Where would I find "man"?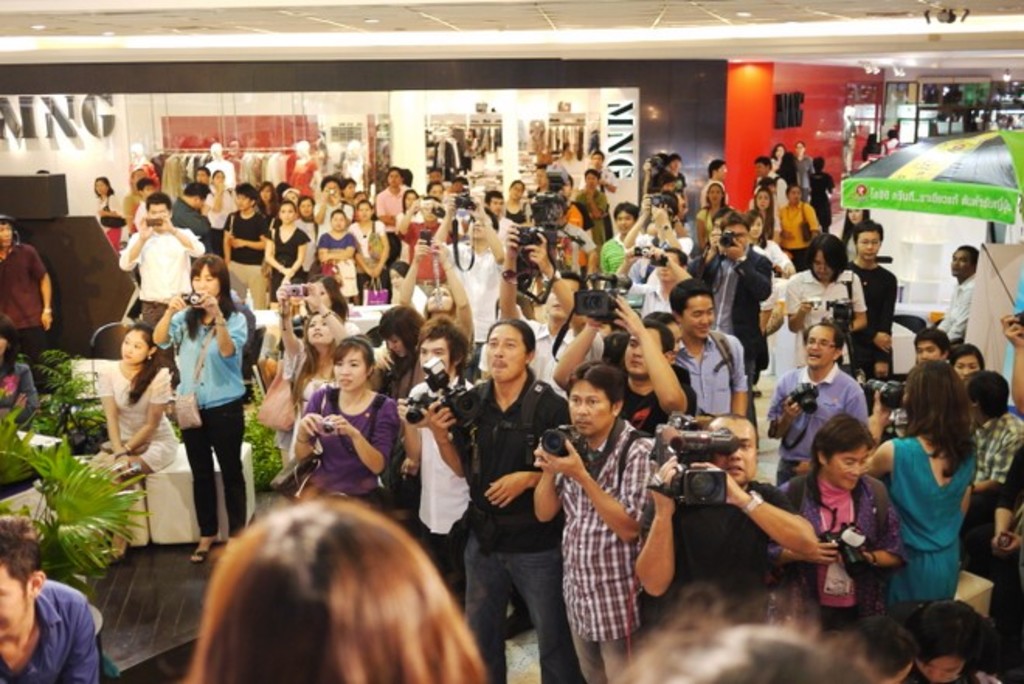
At 192 163 213 186.
